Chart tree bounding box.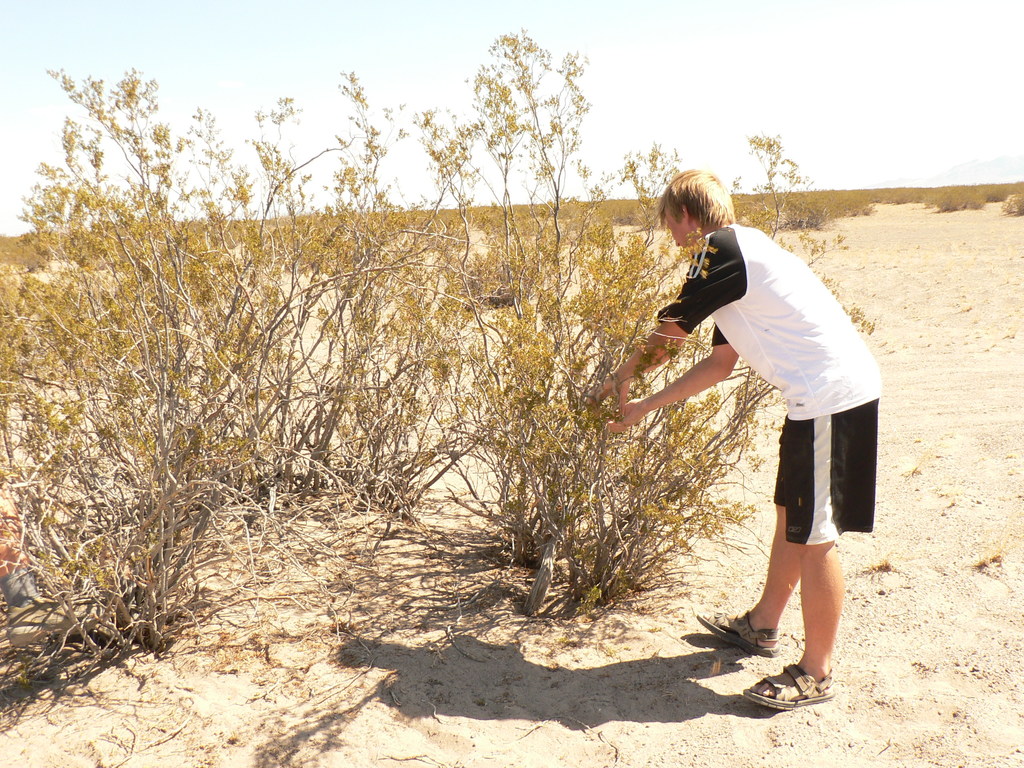
Charted: BBox(0, 26, 874, 702).
